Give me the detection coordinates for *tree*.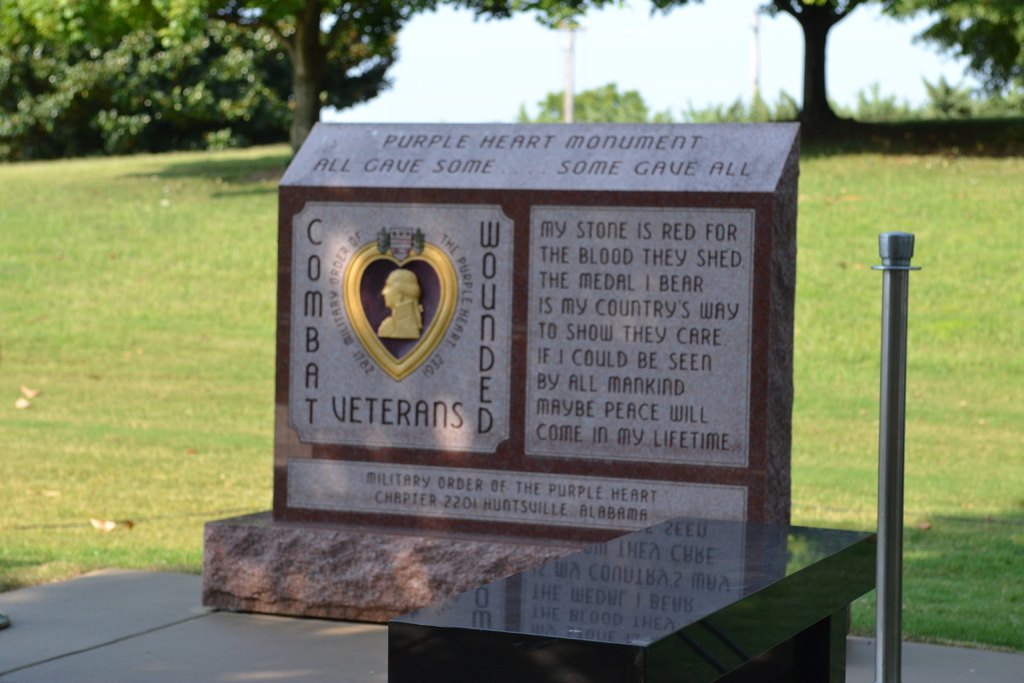
(x1=0, y1=0, x2=292, y2=156).
